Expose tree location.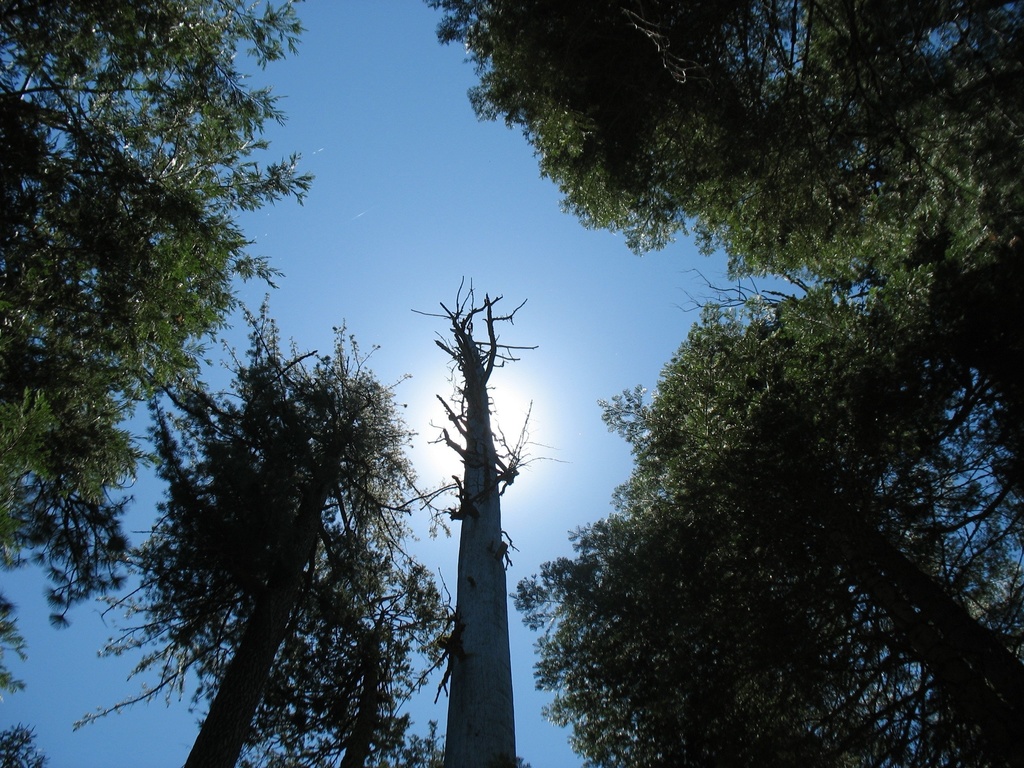
Exposed at 472/295/1023/761.
